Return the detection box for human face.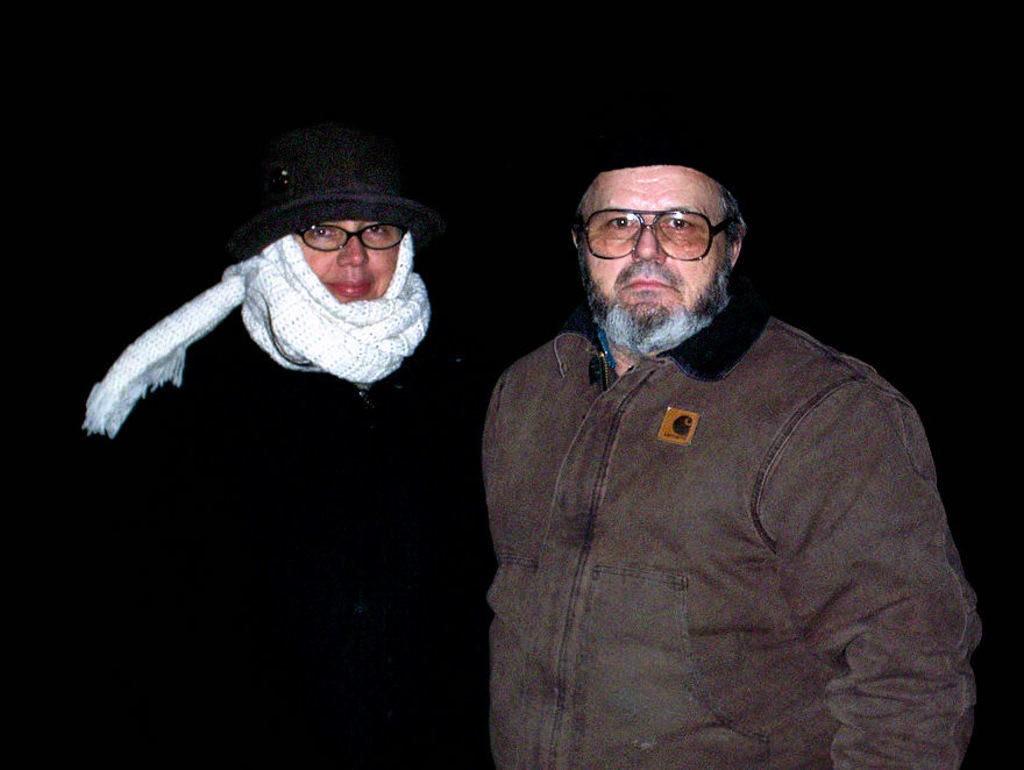
select_region(304, 223, 403, 307).
